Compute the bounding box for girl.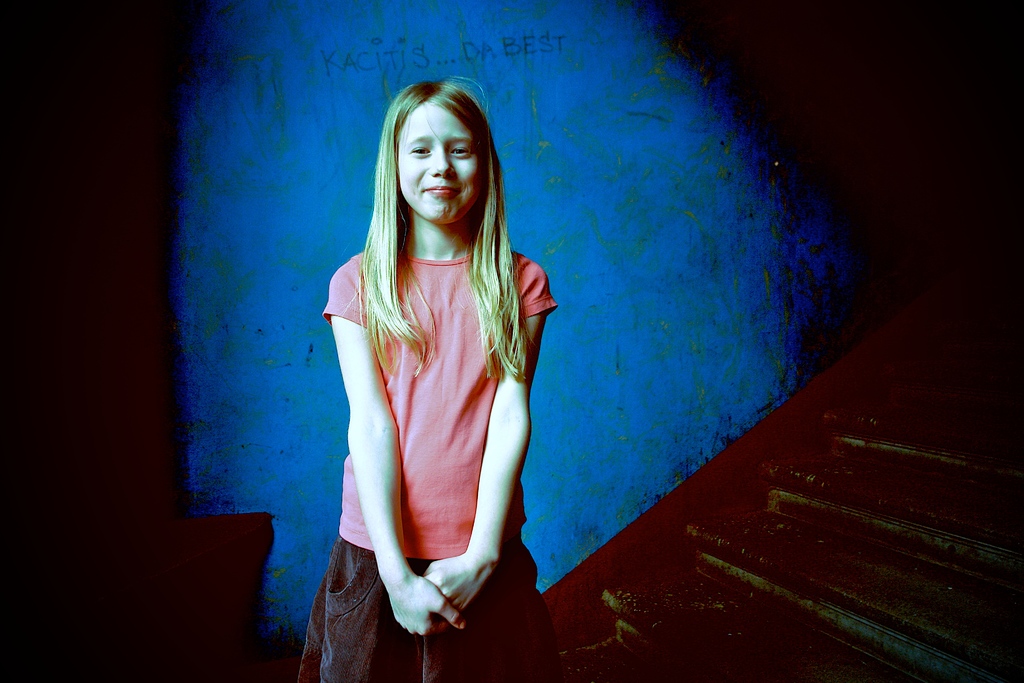
297:72:552:682.
